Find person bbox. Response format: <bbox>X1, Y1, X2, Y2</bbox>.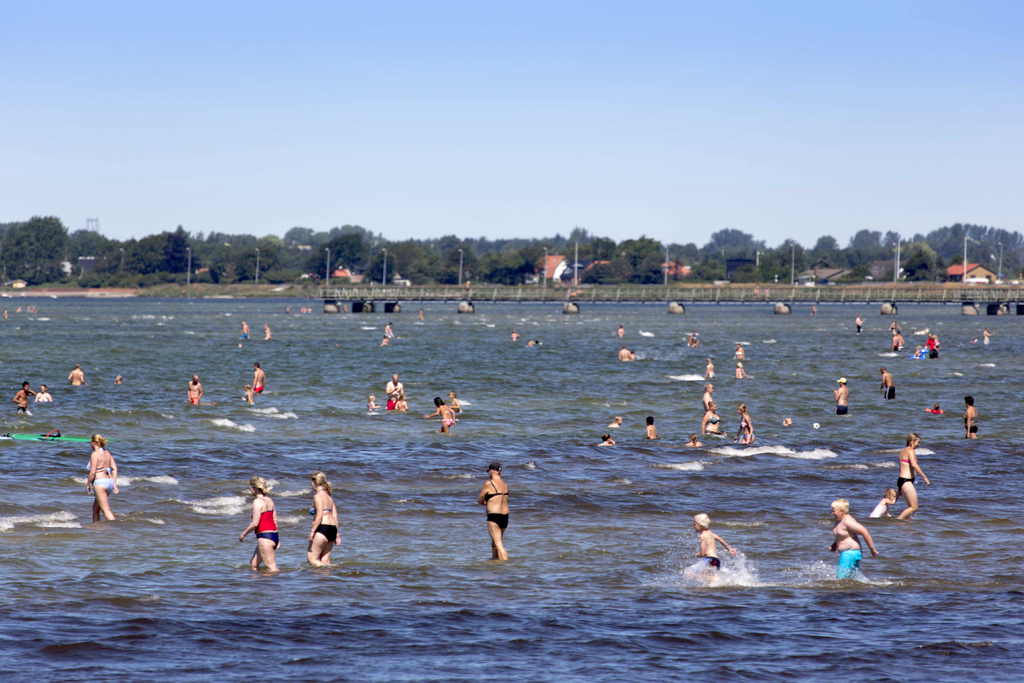
<bbox>477, 462, 510, 559</bbox>.
